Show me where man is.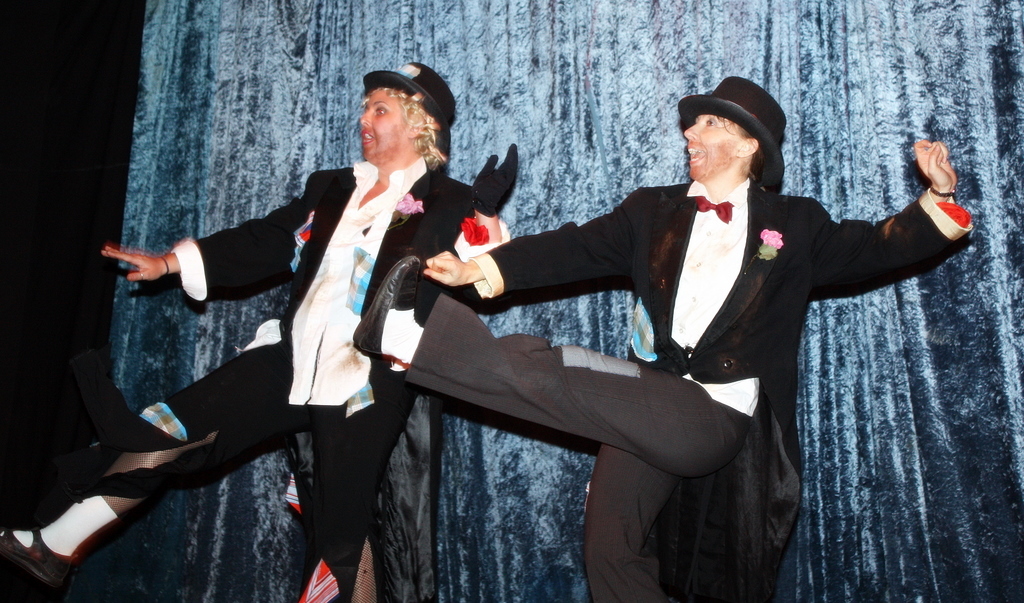
man is at x1=349 y1=71 x2=976 y2=602.
